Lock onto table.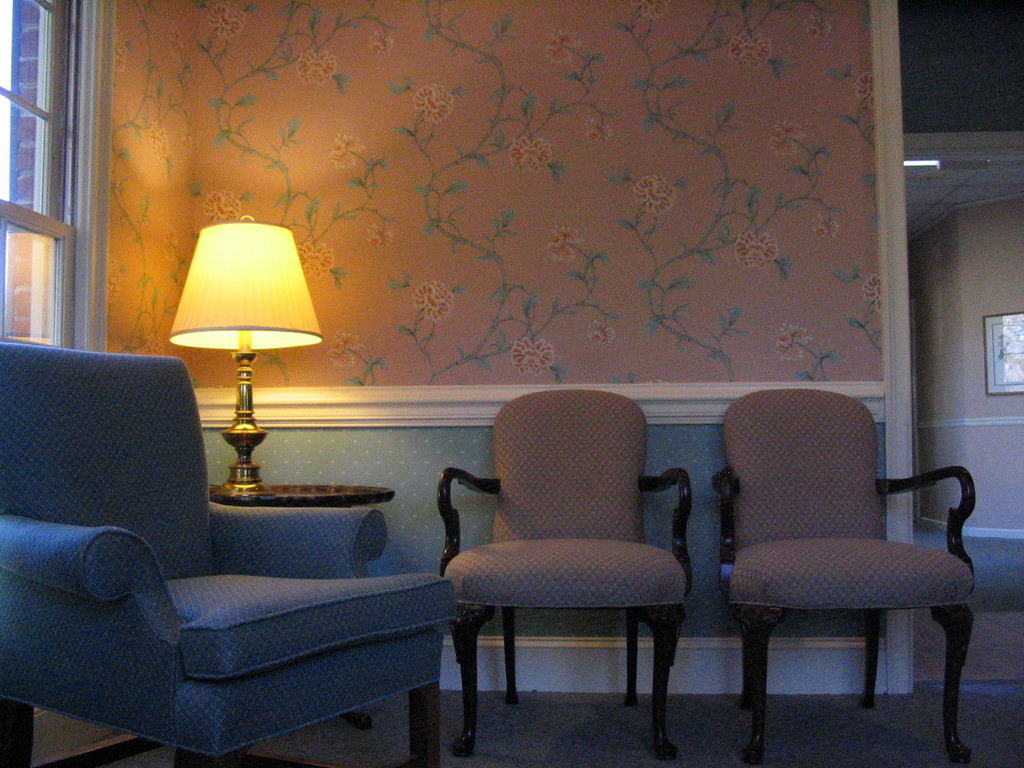
Locked: (206, 483, 396, 502).
